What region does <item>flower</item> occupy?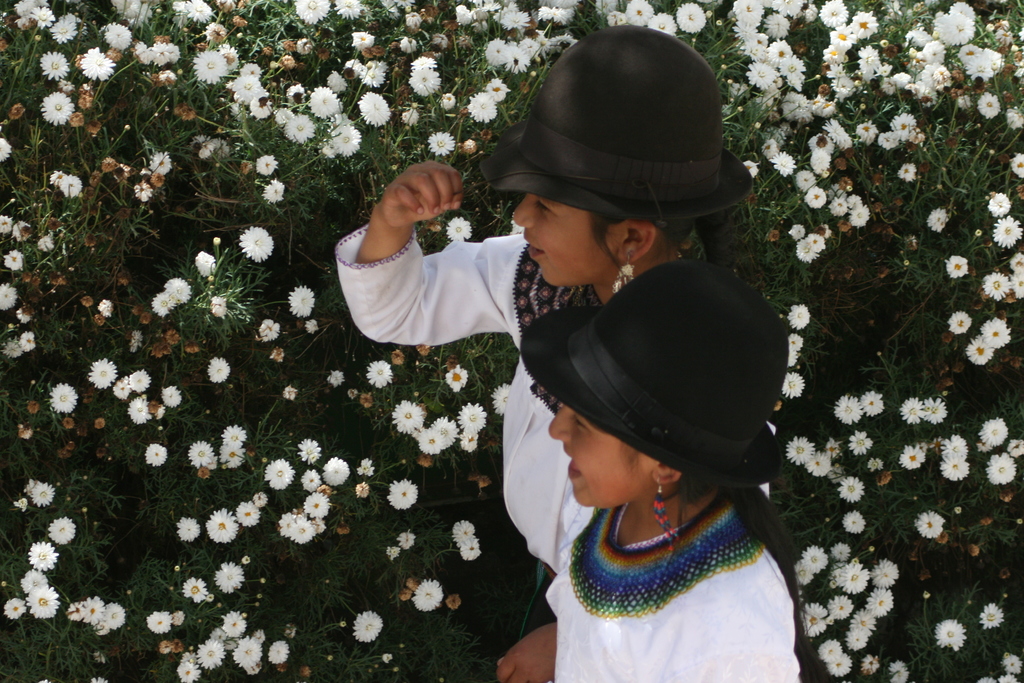
[left=413, top=576, right=445, bottom=614].
